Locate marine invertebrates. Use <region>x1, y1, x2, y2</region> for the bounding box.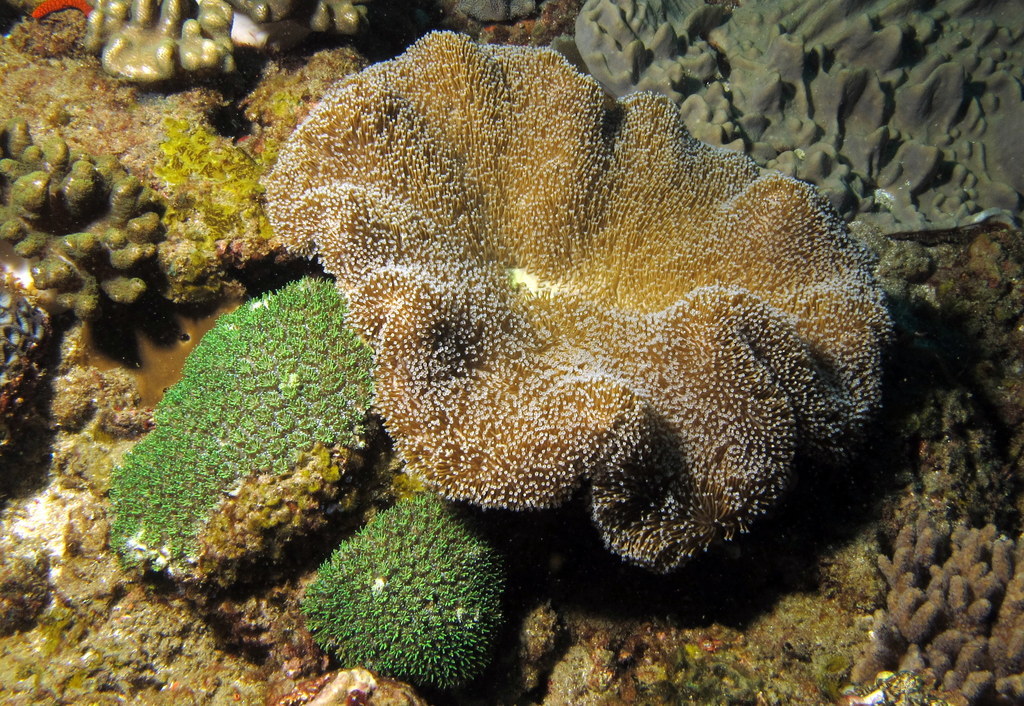
<region>7, 279, 100, 454</region>.
